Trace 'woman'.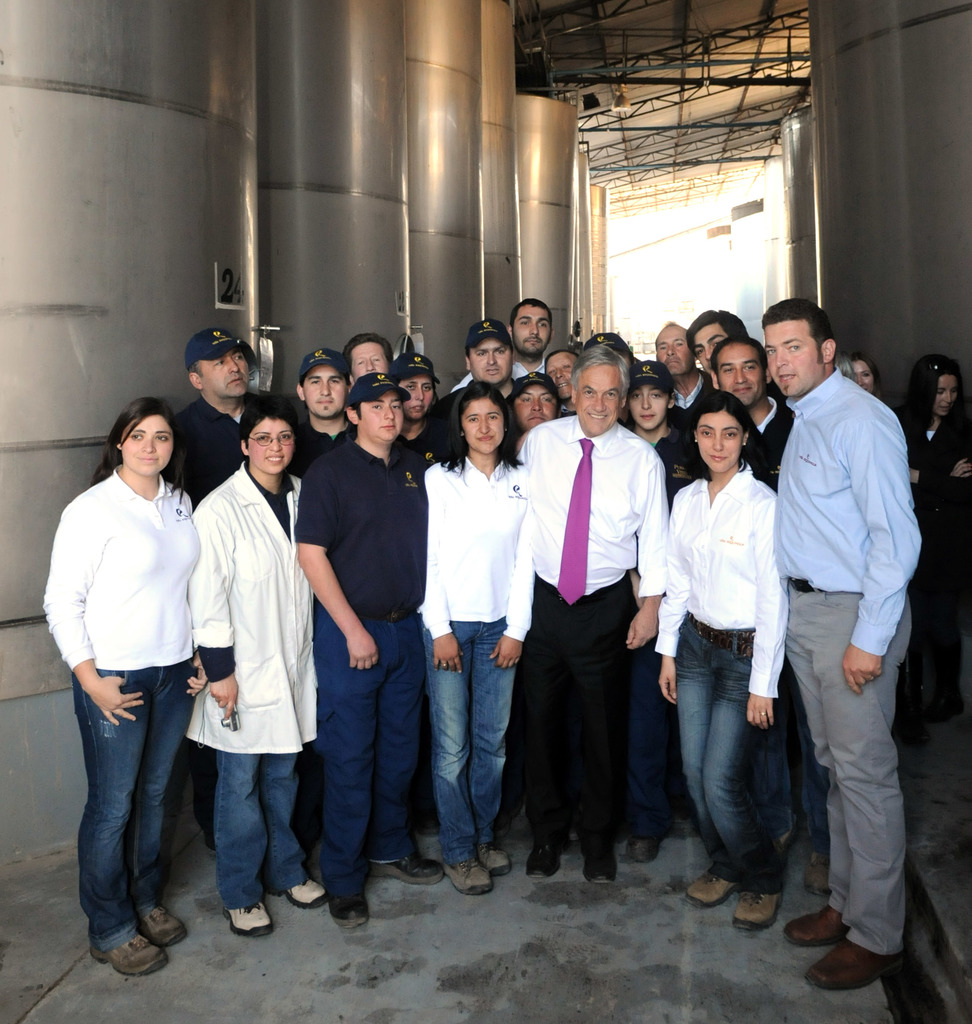
Traced to detection(890, 351, 971, 727).
